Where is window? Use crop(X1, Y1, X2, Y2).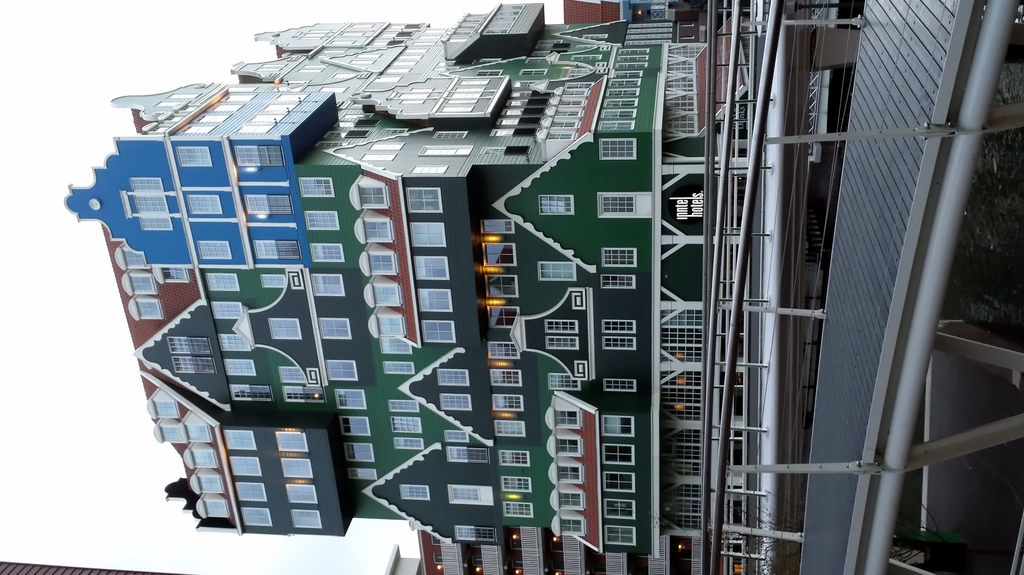
crop(364, 273, 403, 305).
